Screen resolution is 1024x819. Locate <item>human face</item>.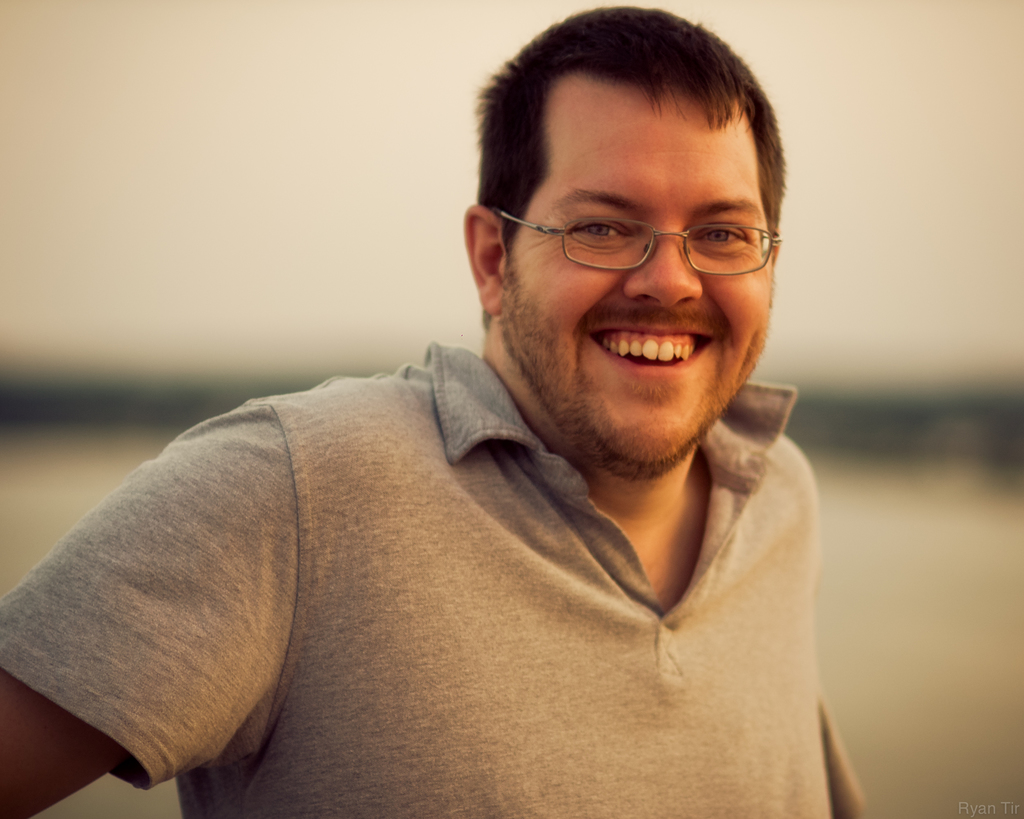
detection(505, 81, 772, 459).
